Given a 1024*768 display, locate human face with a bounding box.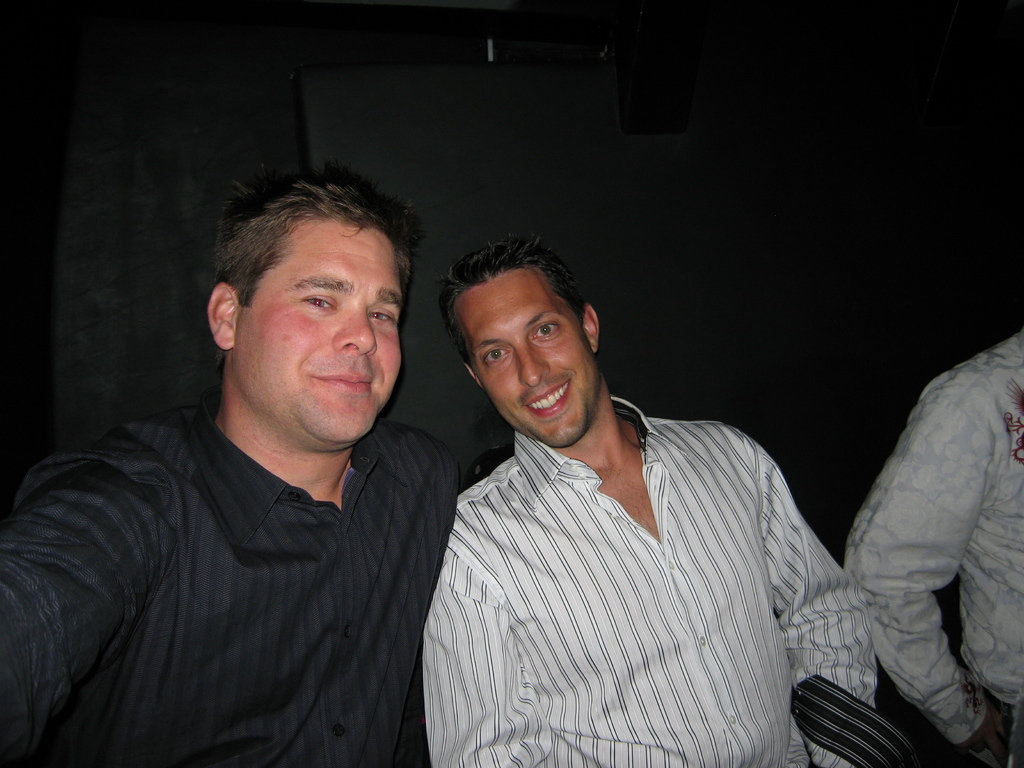
Located: <region>467, 268, 600, 448</region>.
